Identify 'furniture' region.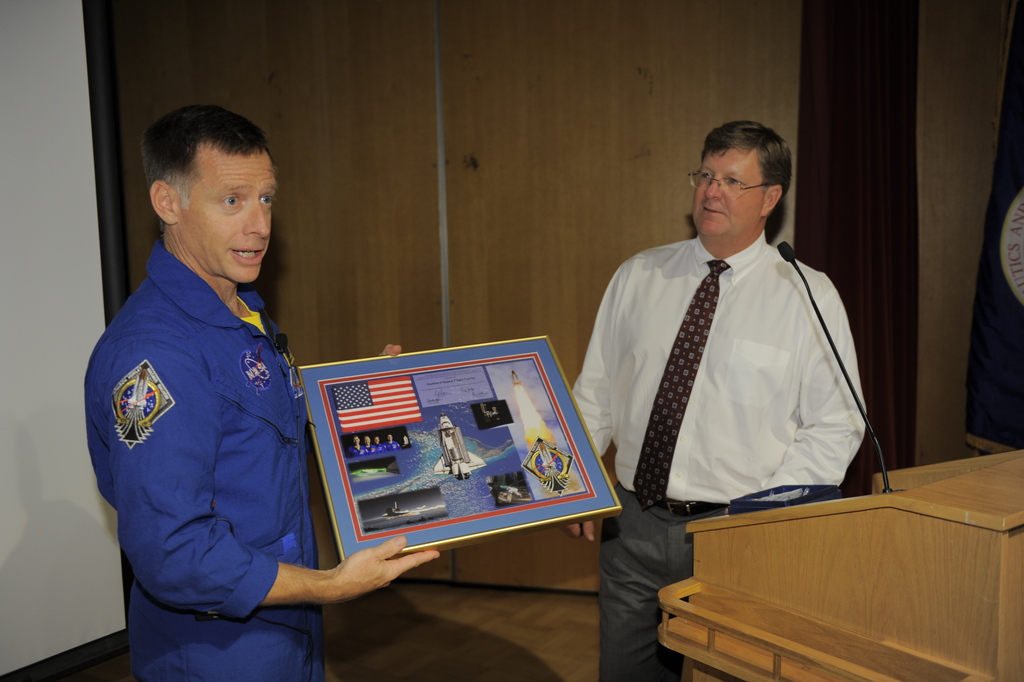
Region: [658,448,1023,681].
